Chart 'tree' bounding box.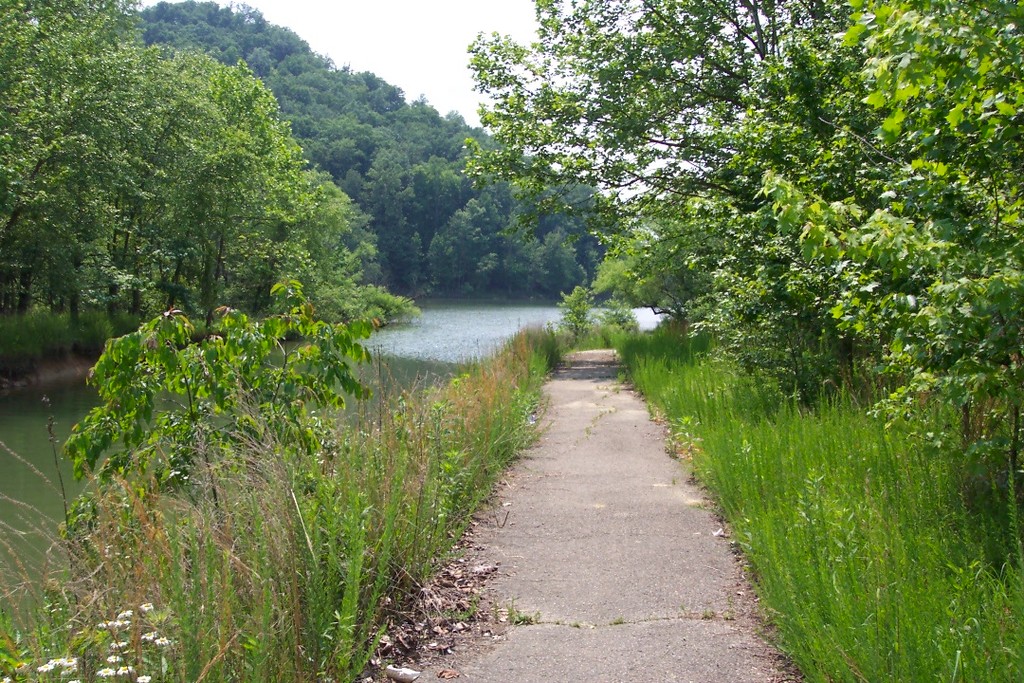
Charted: bbox=[759, 0, 1023, 483].
